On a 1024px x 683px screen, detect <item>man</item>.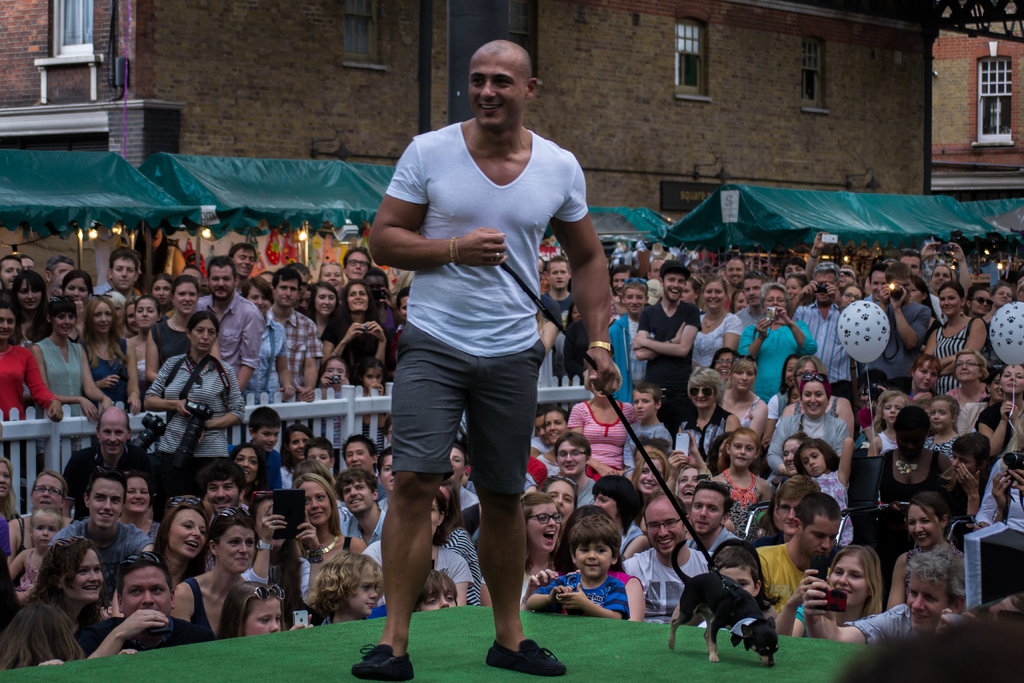
[269,265,323,403].
